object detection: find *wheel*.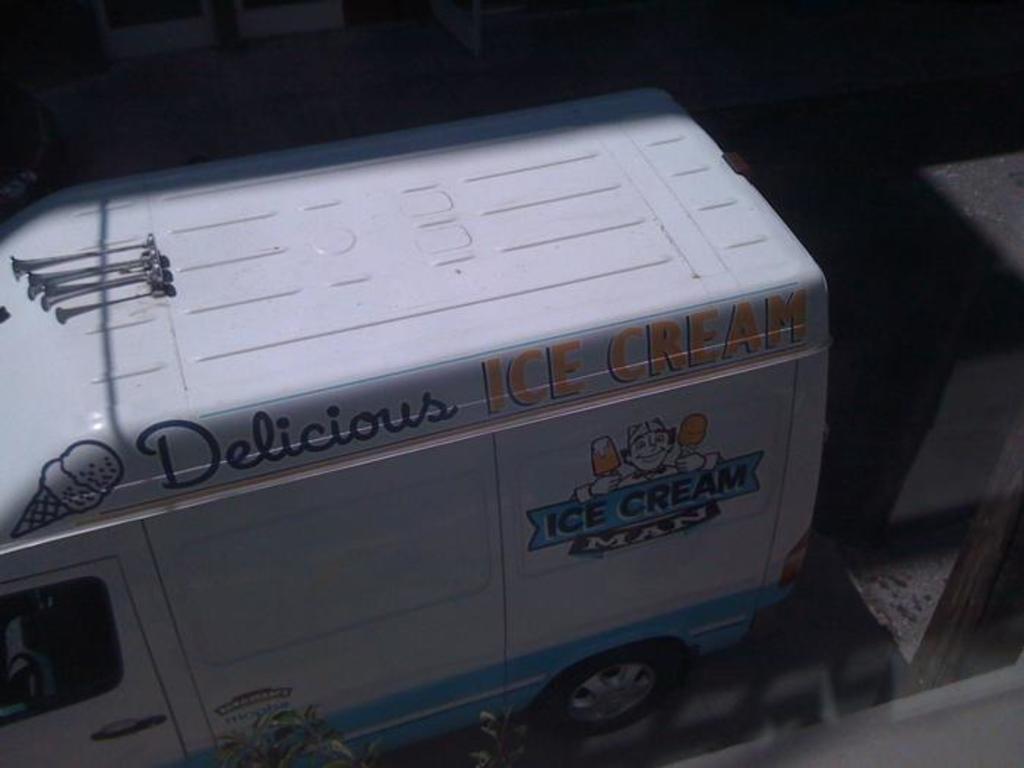
{"x1": 544, "y1": 661, "x2": 683, "y2": 745}.
